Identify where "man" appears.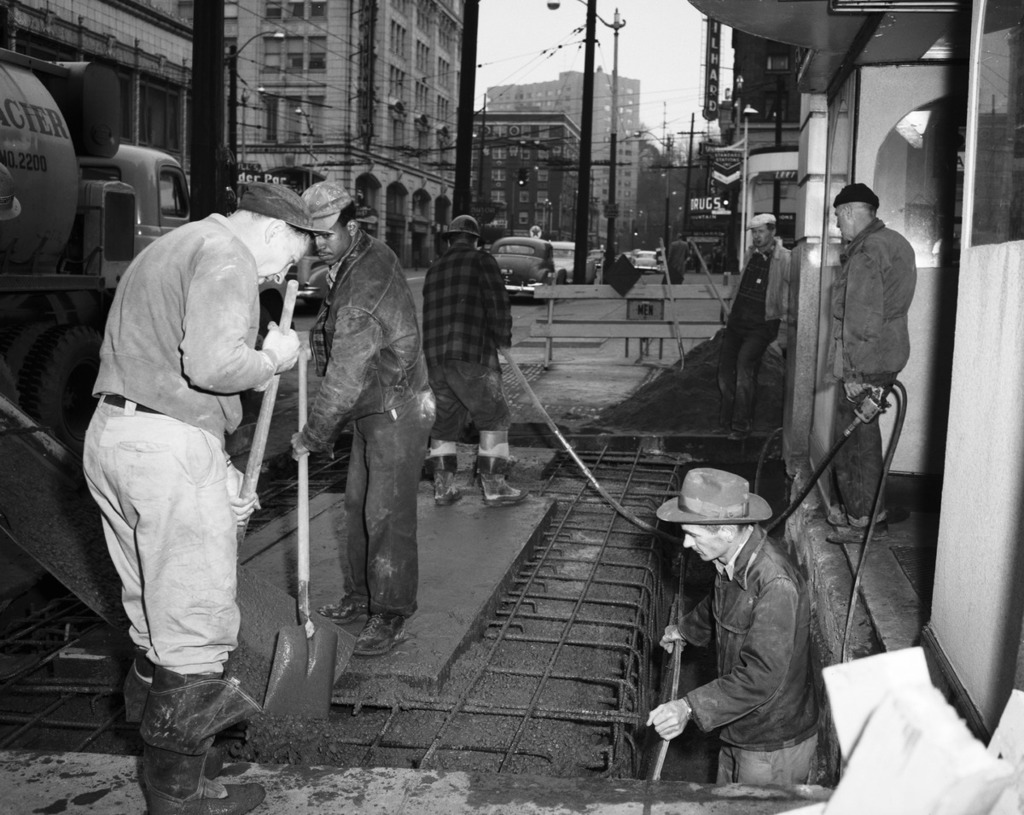
Appears at {"left": 636, "top": 457, "right": 854, "bottom": 803}.
